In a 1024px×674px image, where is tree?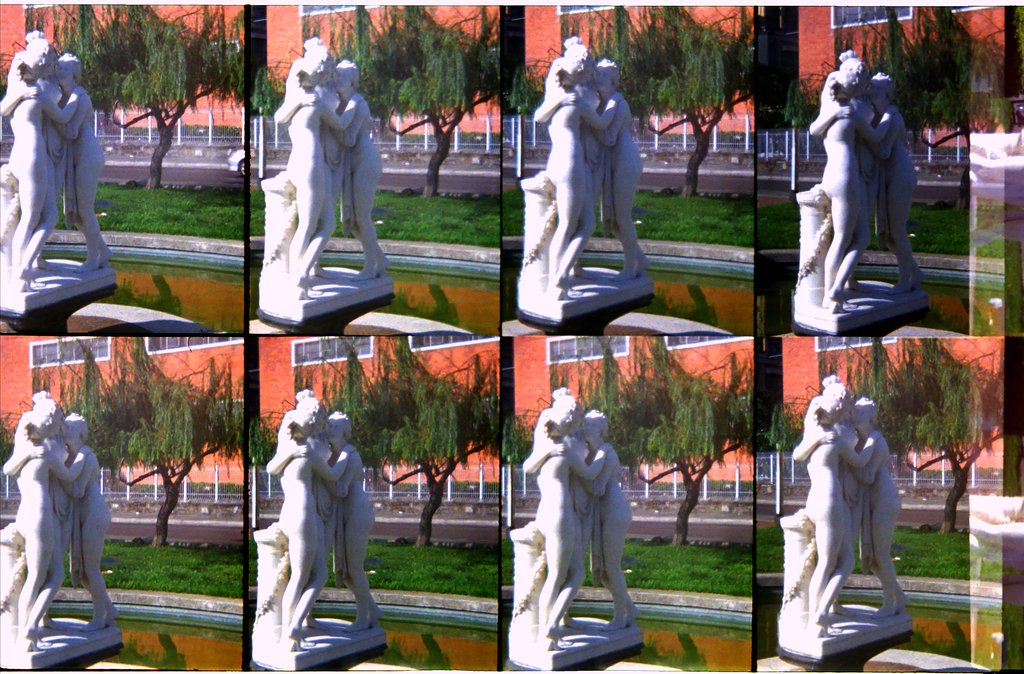
rect(880, 325, 1011, 490).
